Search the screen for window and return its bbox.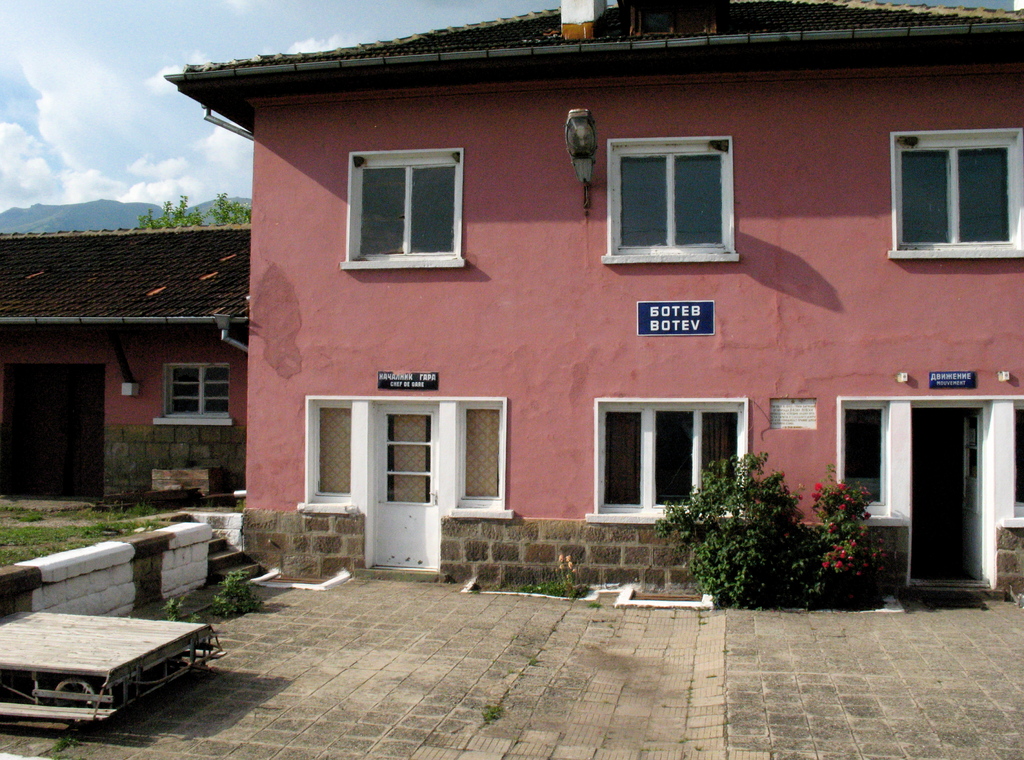
Found: bbox(314, 406, 351, 500).
